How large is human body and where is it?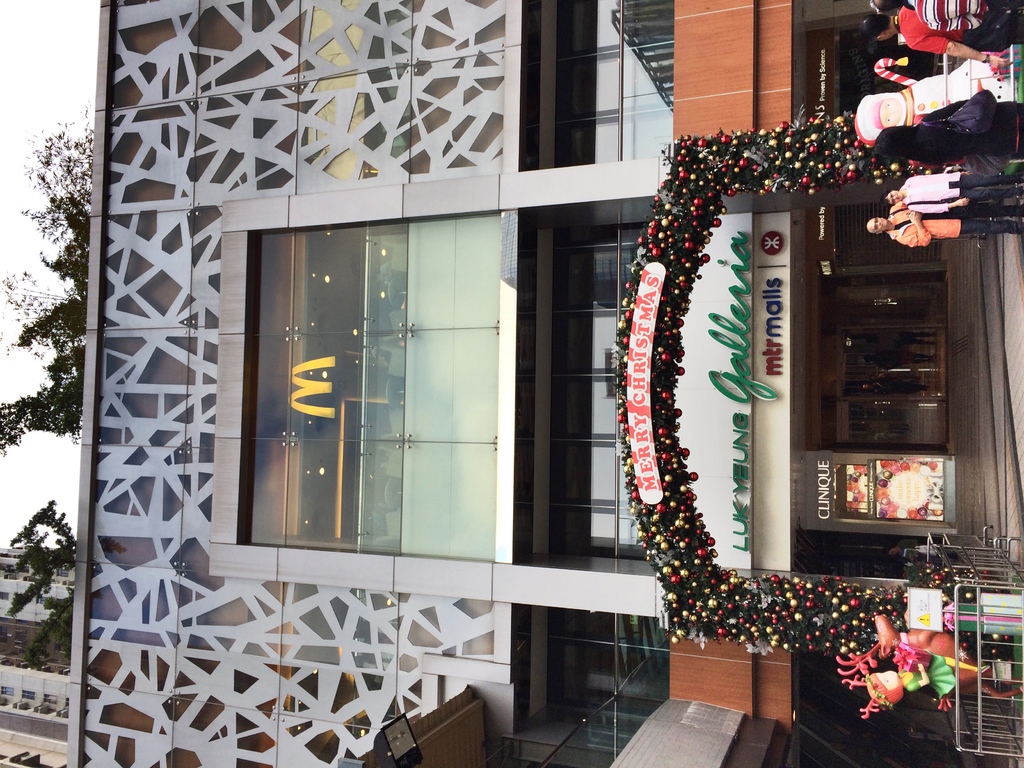
Bounding box: bbox=(900, 172, 1023, 202).
